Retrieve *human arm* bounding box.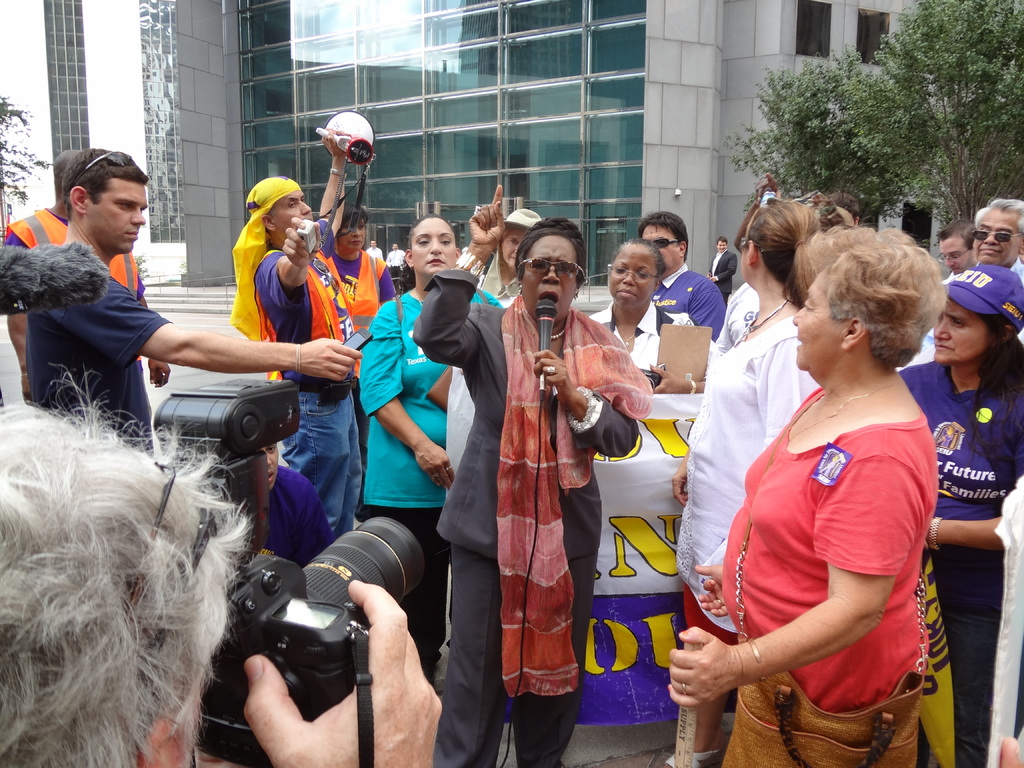
Bounding box: x1=687 y1=280 x2=727 y2=341.
